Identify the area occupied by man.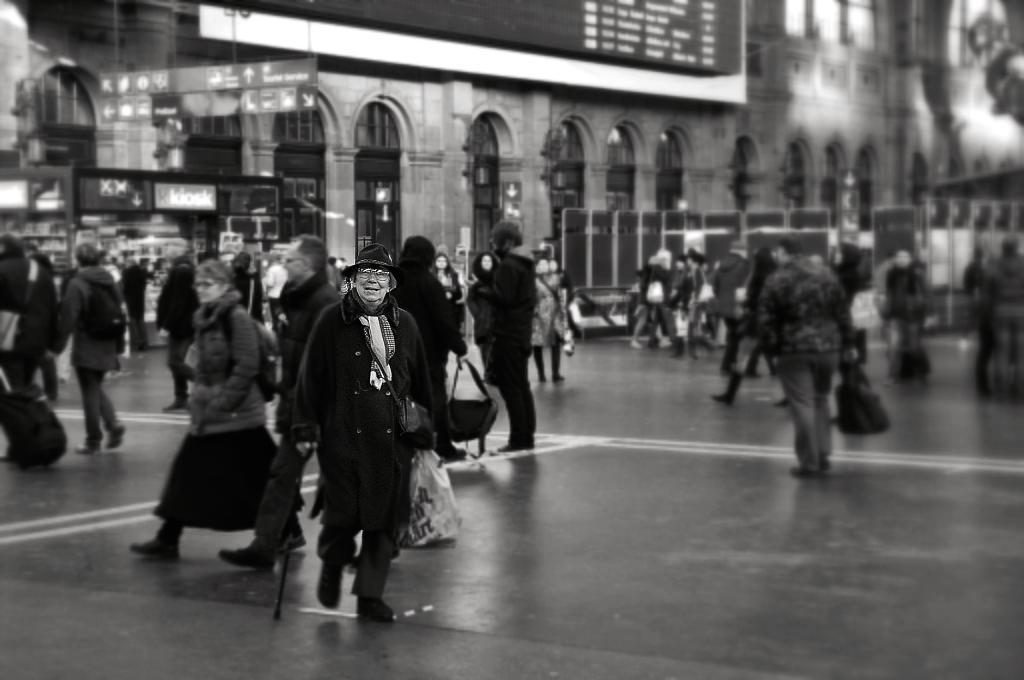
Area: 975/233/1023/398.
